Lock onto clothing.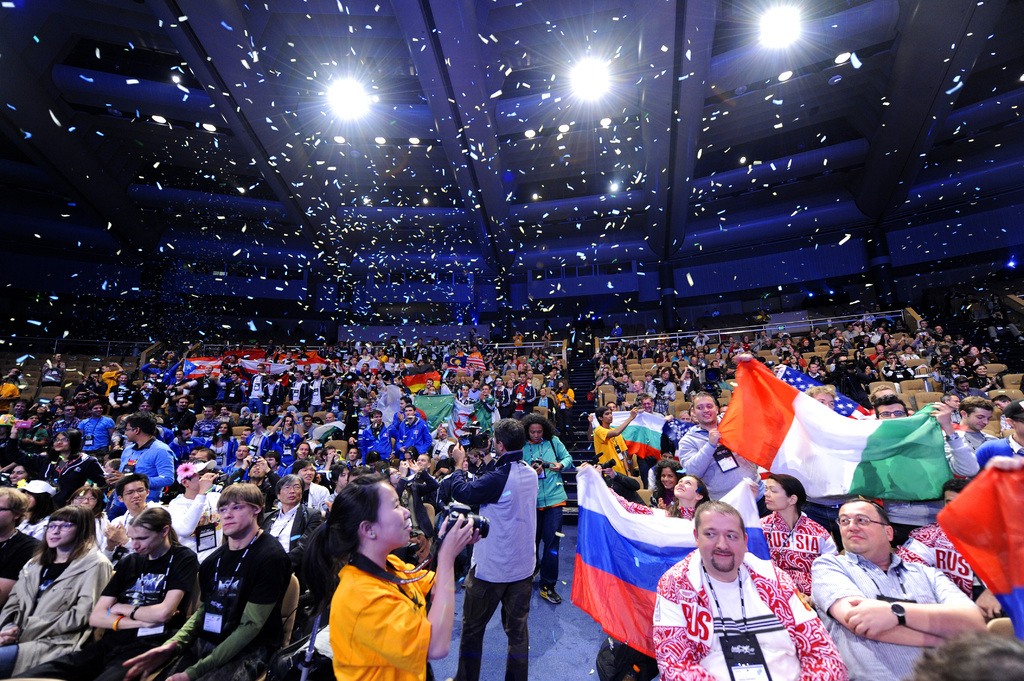
Locked: 328, 549, 437, 680.
